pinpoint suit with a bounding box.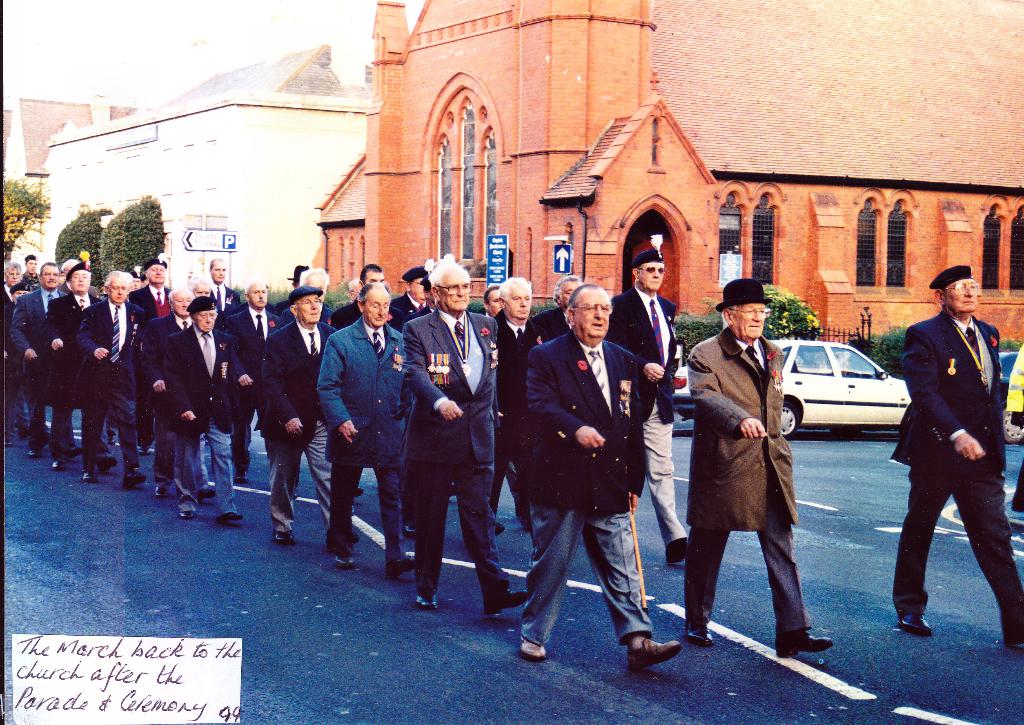
locate(404, 310, 509, 598).
